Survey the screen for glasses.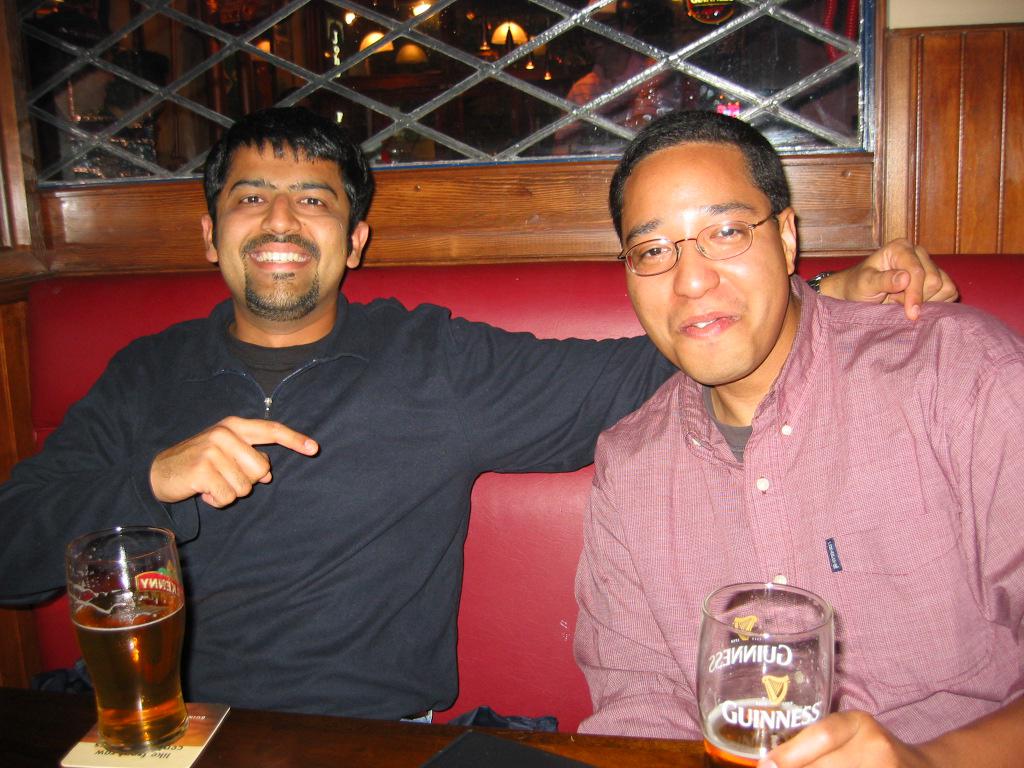
Survey found: rect(617, 204, 787, 269).
